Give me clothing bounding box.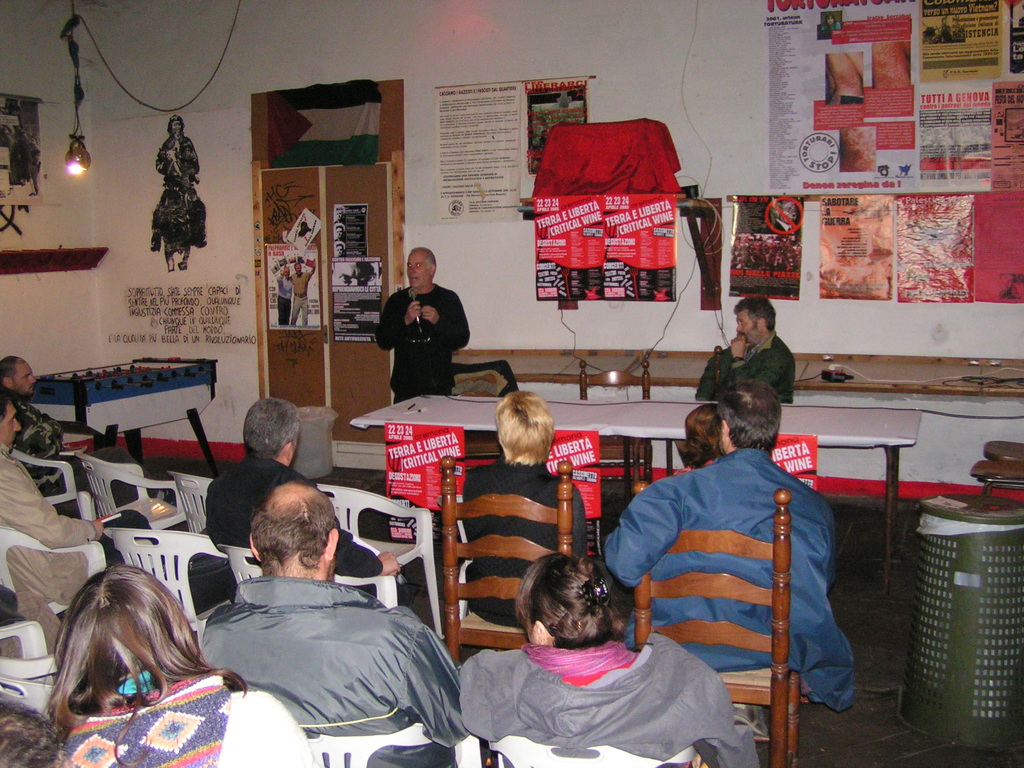
452, 636, 776, 767.
